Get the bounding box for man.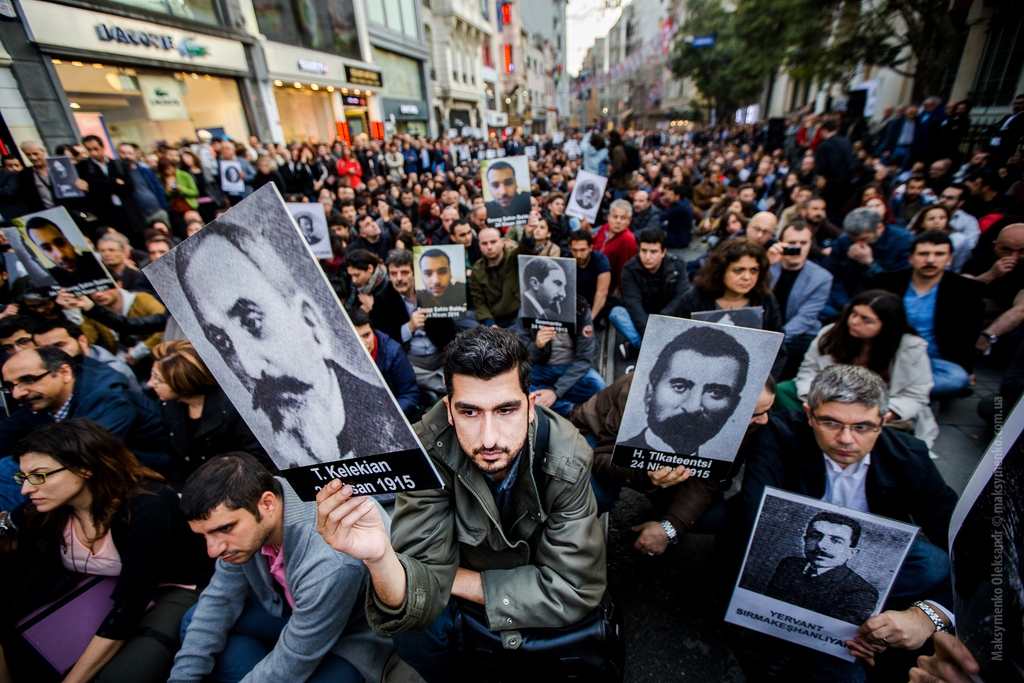
locate(173, 213, 417, 472).
